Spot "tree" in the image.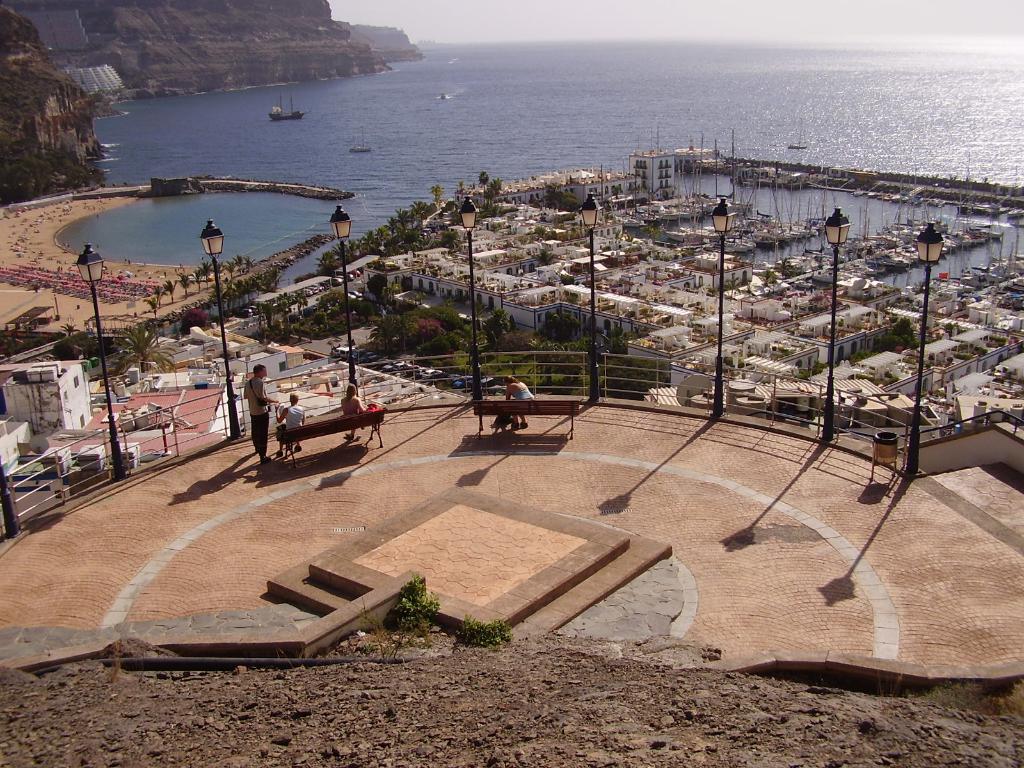
"tree" found at pyautogui.locateOnScreen(112, 323, 176, 376).
